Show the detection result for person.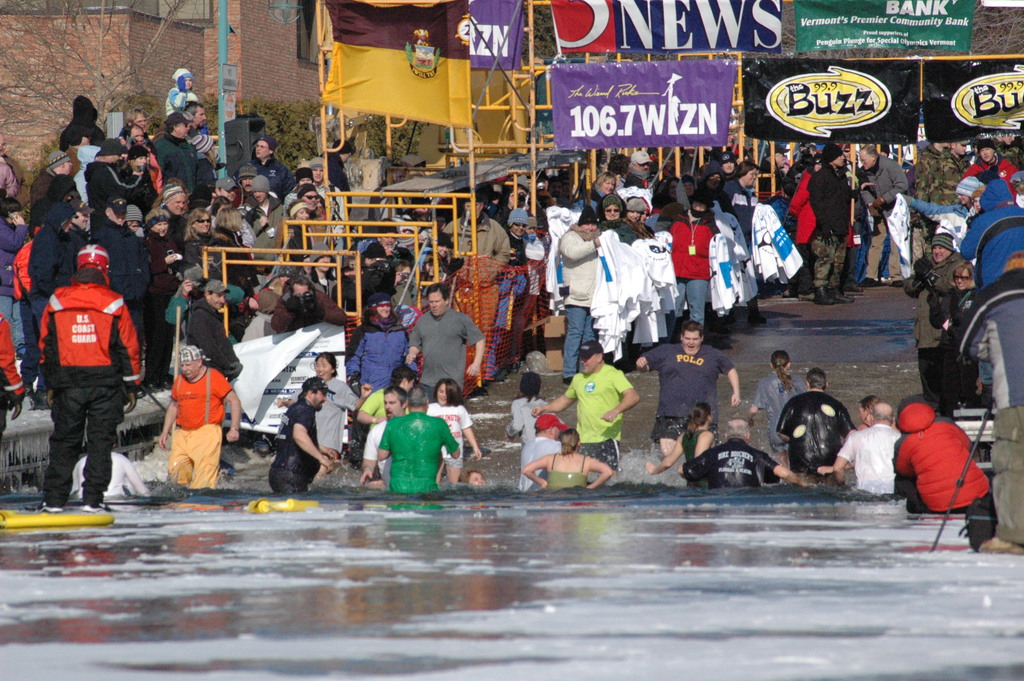
pyautogui.locateOnScreen(785, 154, 823, 301).
